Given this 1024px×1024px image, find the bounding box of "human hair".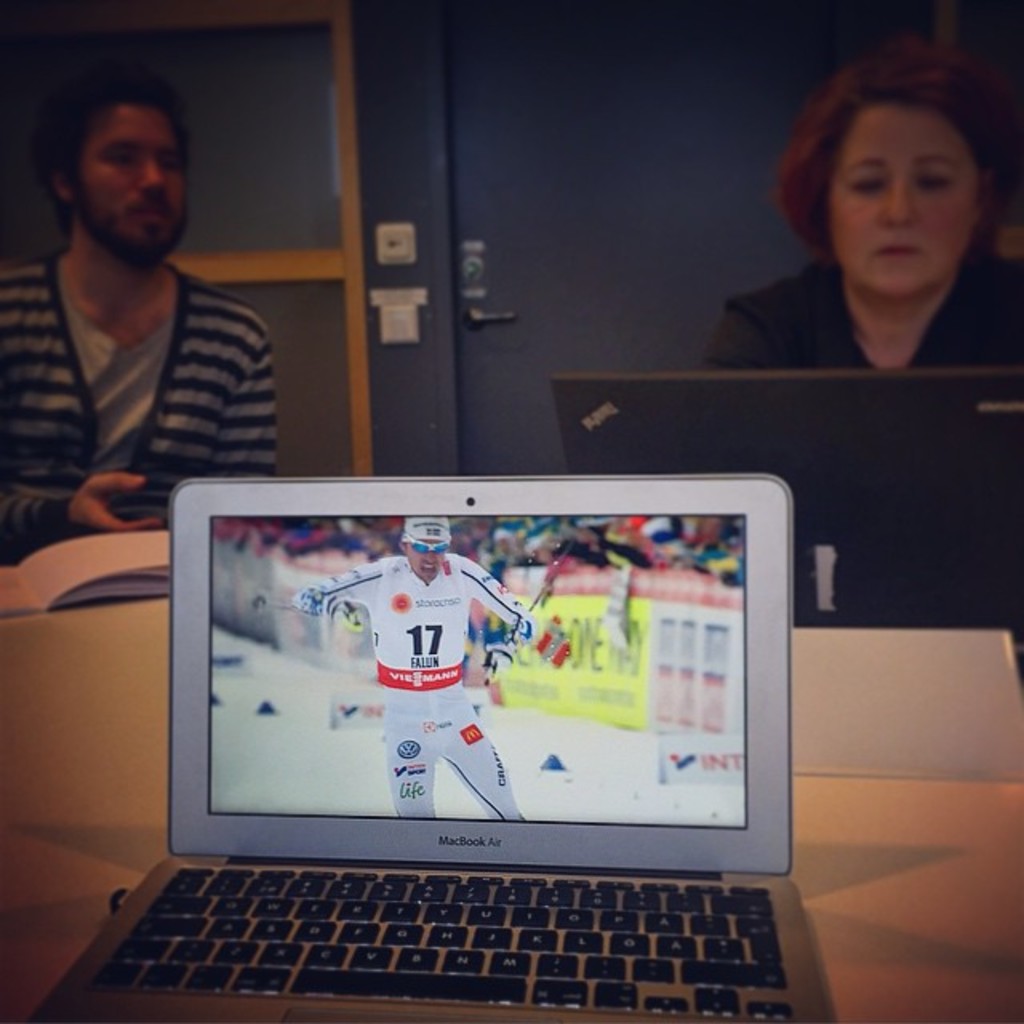
(x1=54, y1=75, x2=187, y2=181).
